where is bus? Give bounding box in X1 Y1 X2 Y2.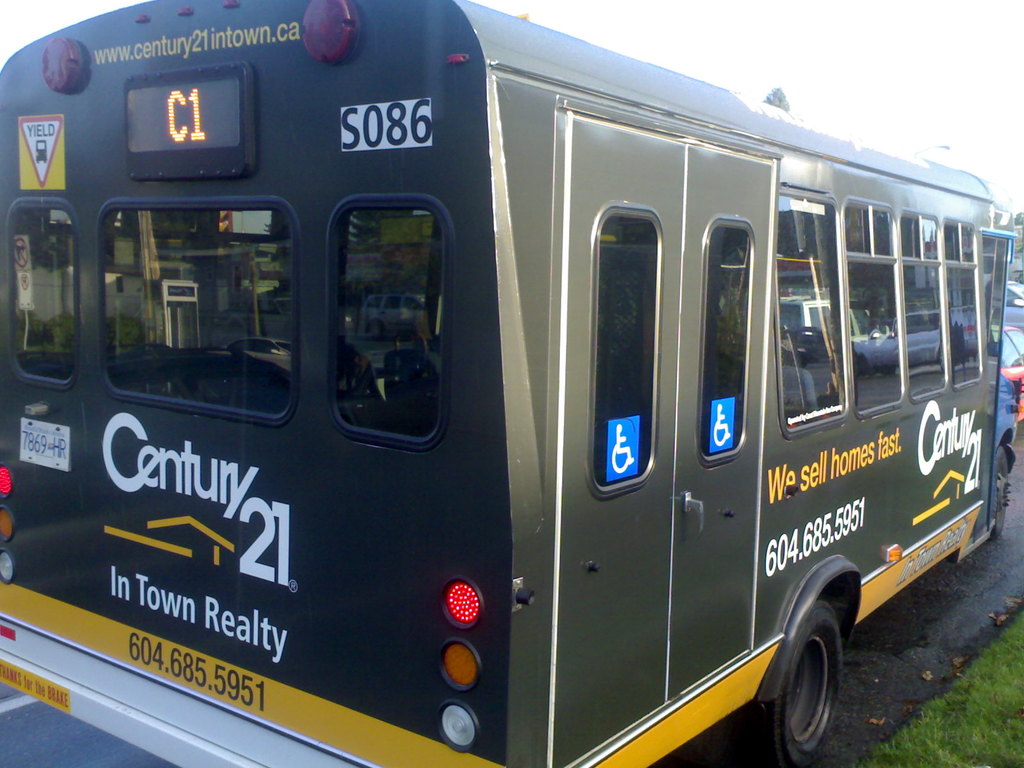
0 0 1021 767.
